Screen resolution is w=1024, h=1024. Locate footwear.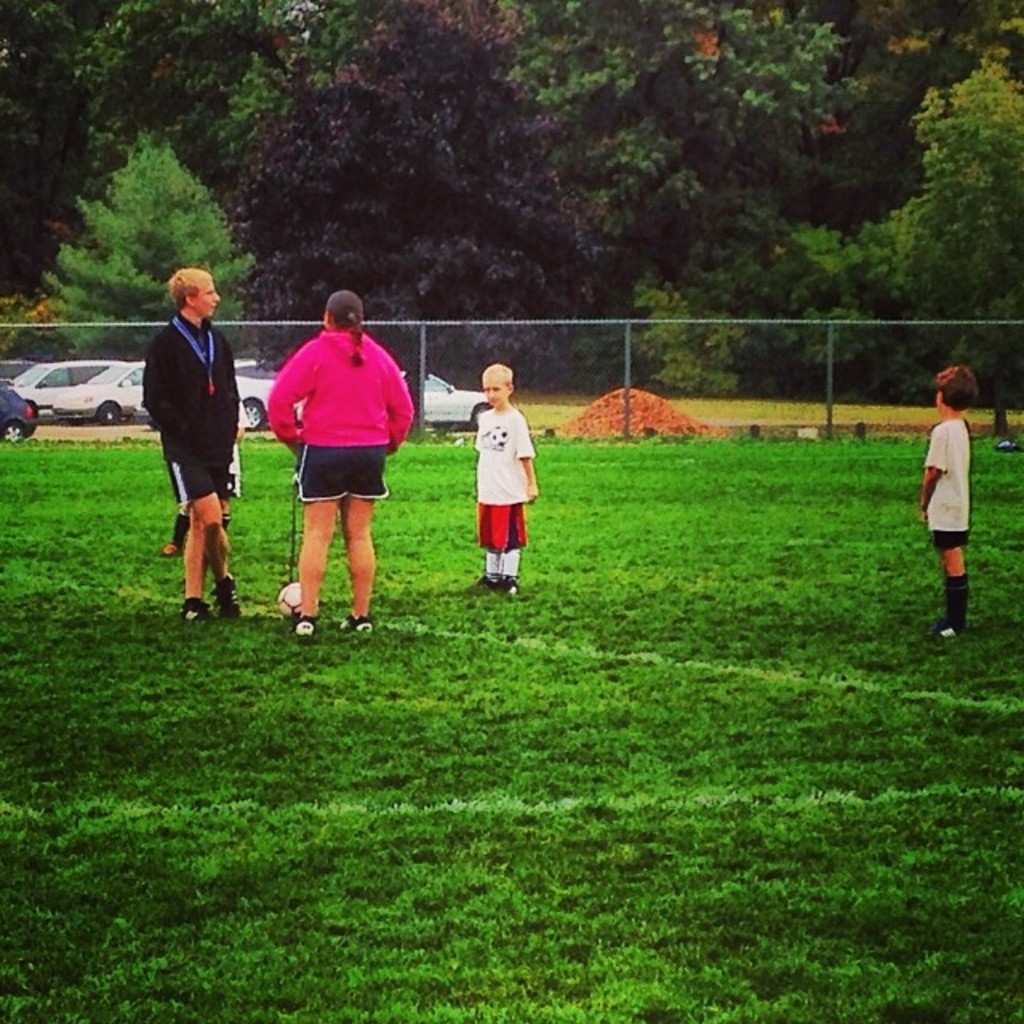
[182, 602, 205, 621].
